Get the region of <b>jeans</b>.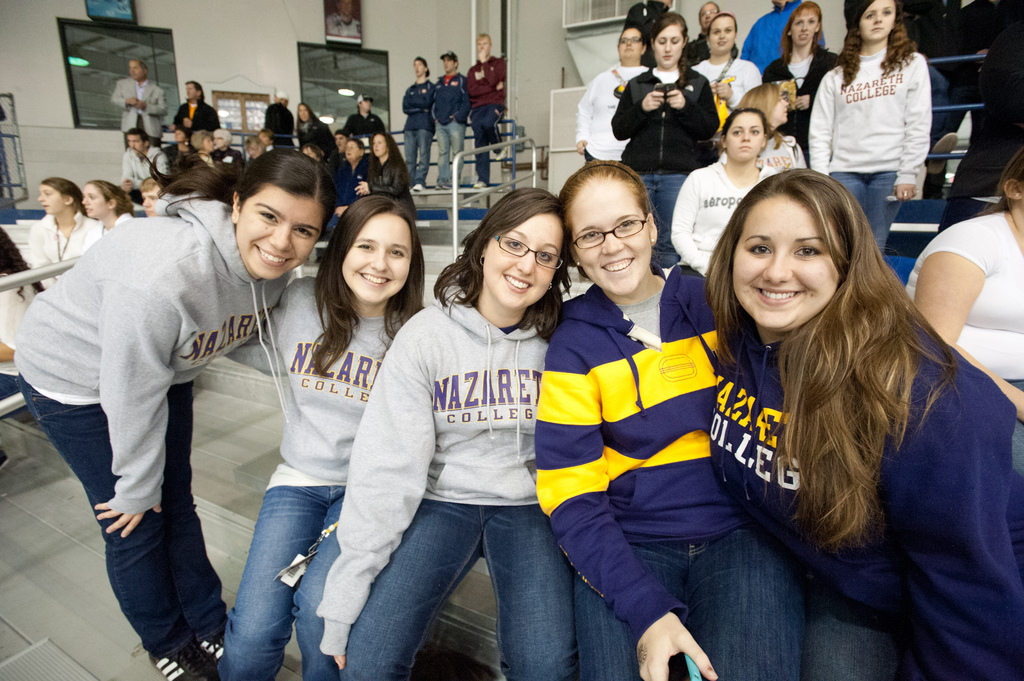
438 124 468 184.
